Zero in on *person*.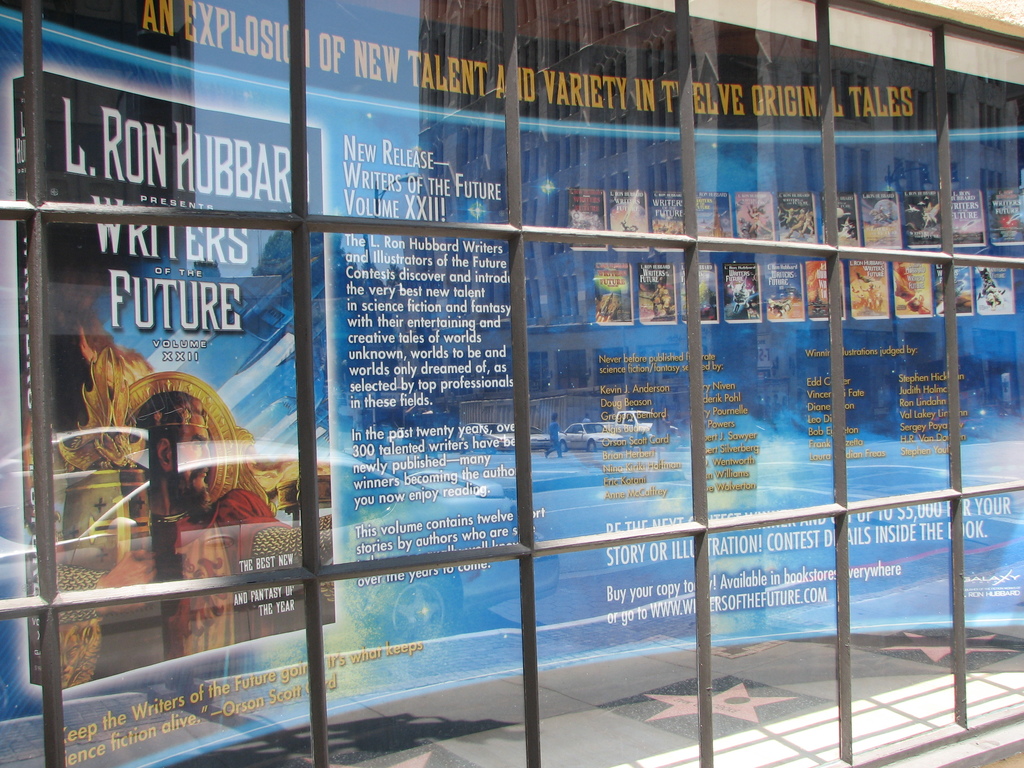
Zeroed in: 44:387:318:668.
